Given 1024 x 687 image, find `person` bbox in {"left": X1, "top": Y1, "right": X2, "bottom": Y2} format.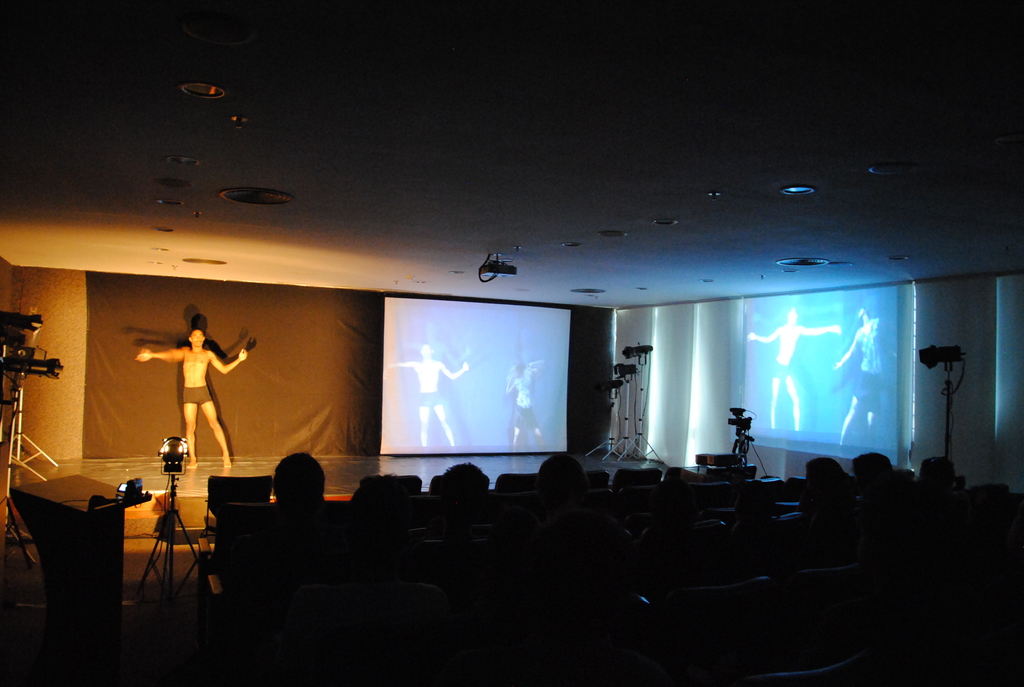
{"left": 145, "top": 312, "right": 230, "bottom": 477}.
